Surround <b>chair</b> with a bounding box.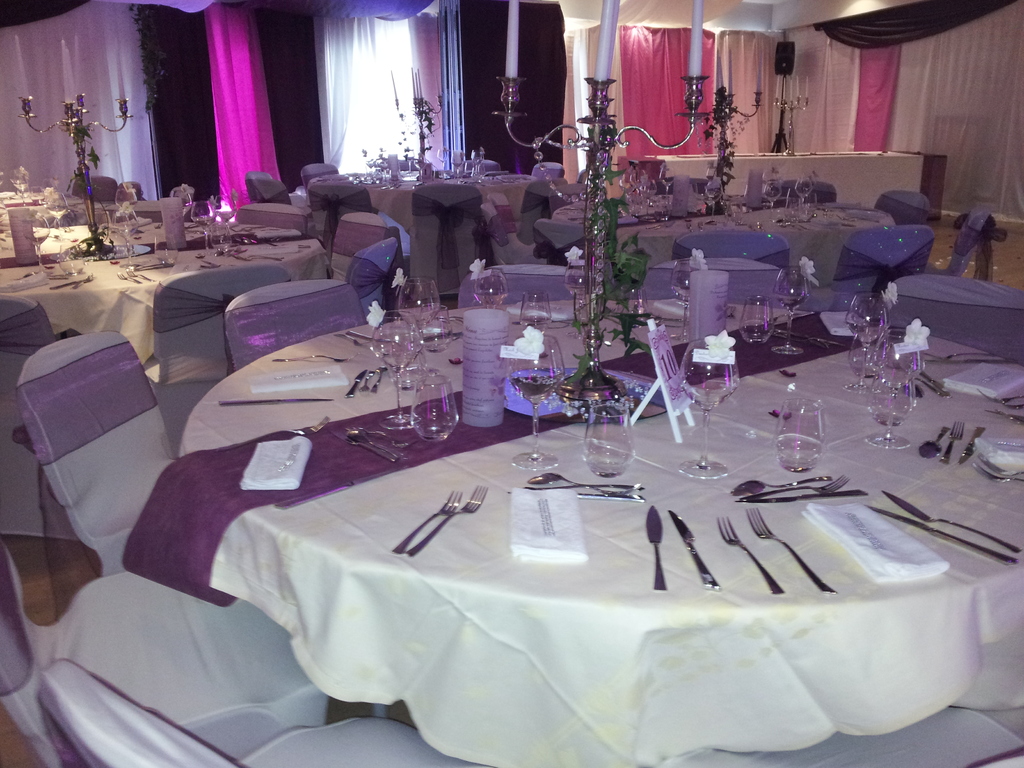
<region>463, 157, 505, 172</region>.
